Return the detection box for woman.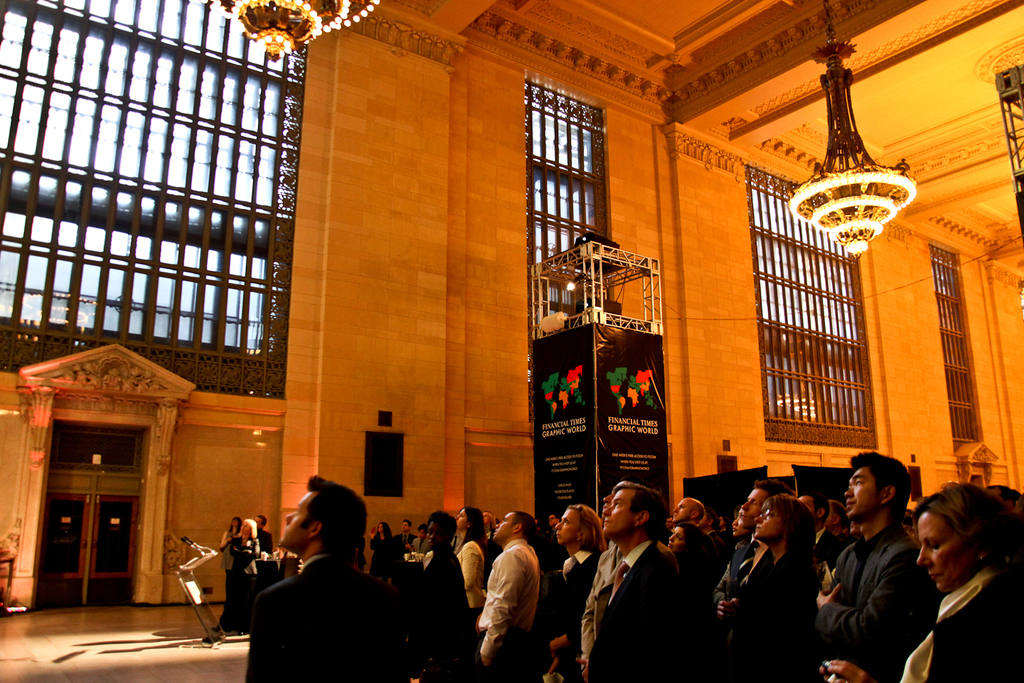
368, 522, 400, 587.
